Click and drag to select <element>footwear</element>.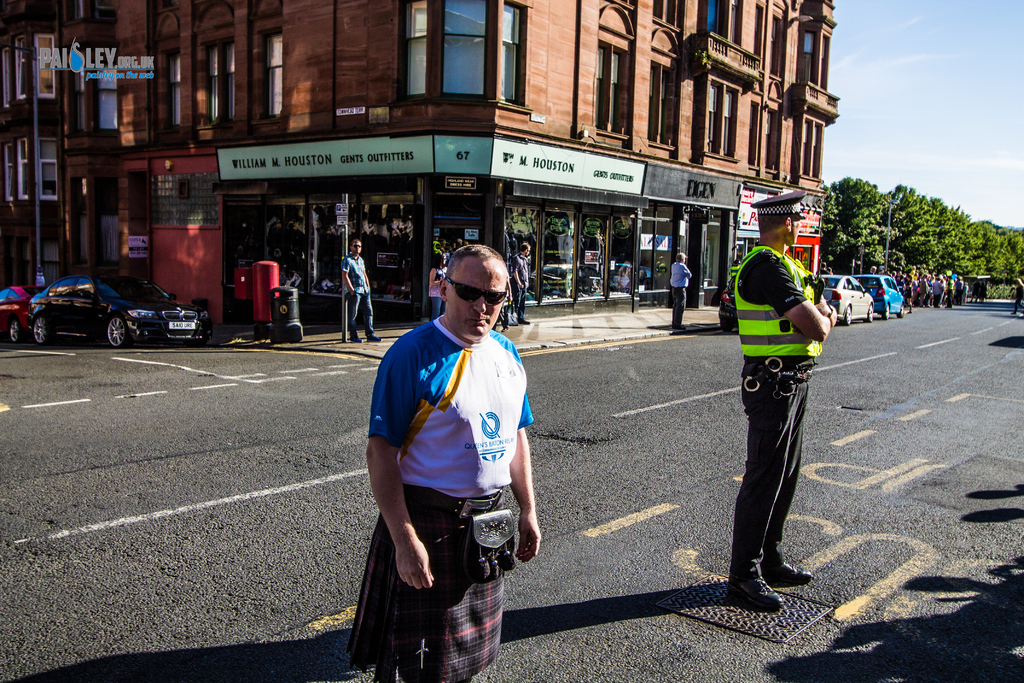
Selection: bbox(724, 555, 807, 618).
